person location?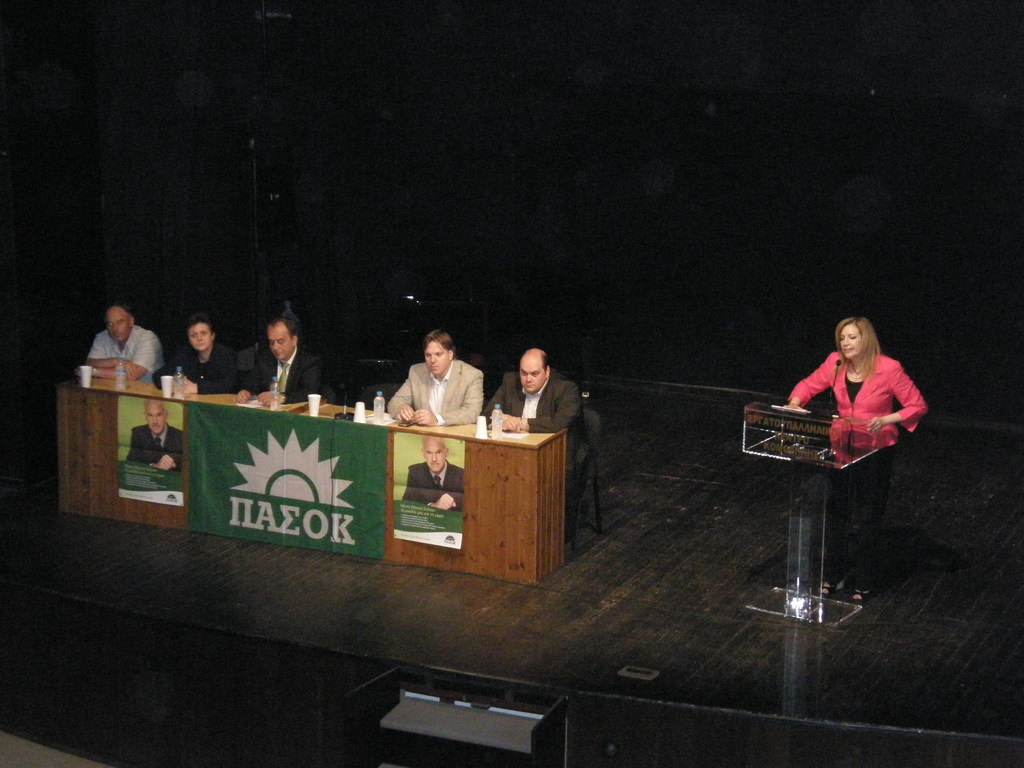
{"x1": 82, "y1": 303, "x2": 171, "y2": 378}
